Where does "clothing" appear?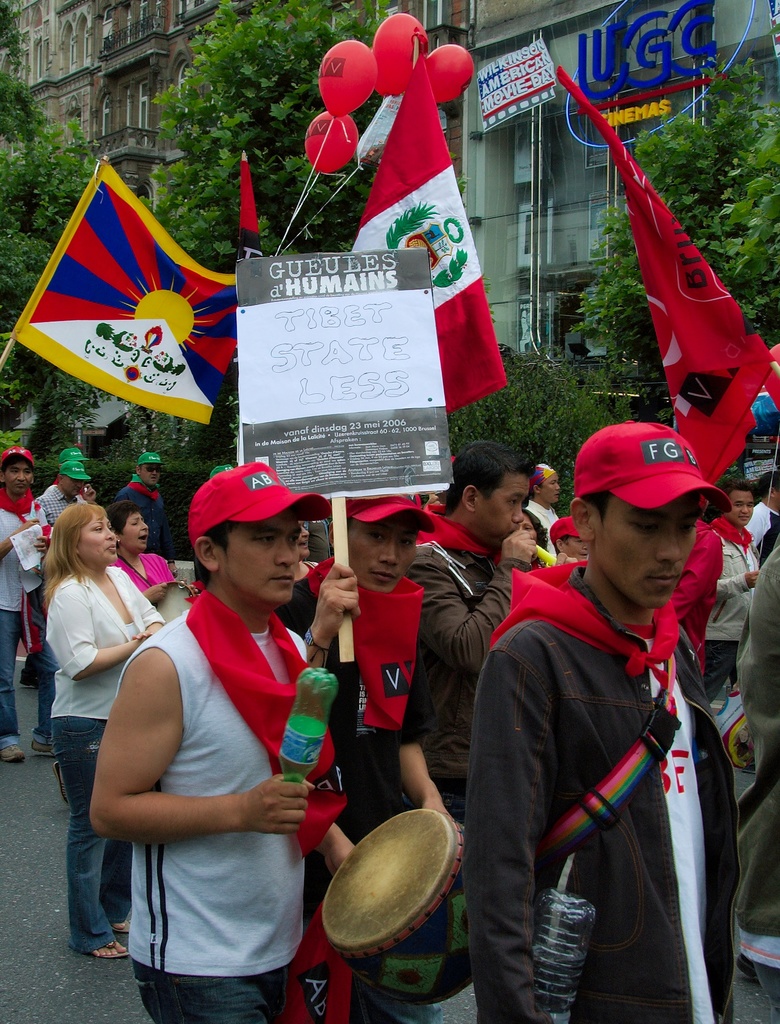
Appears at BBox(460, 561, 747, 1023).
